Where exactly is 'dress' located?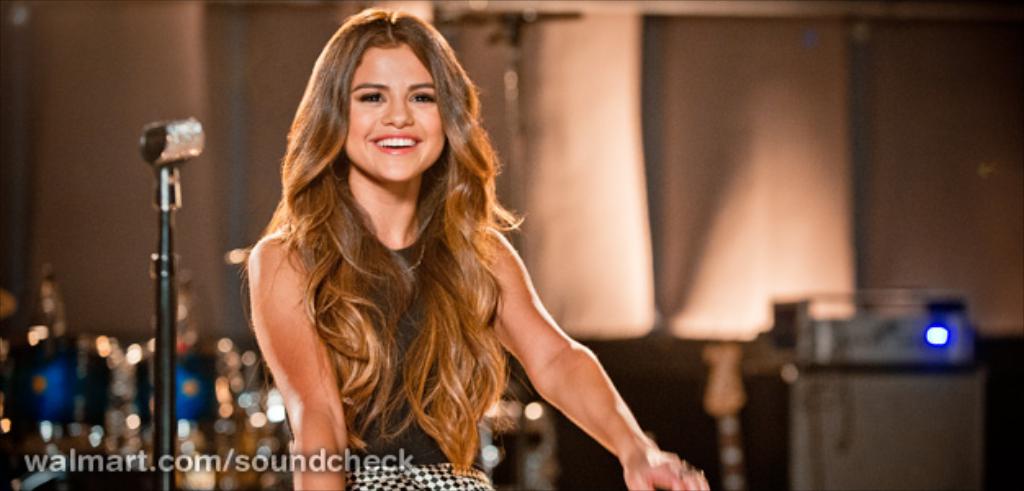
Its bounding box is (left=301, top=242, right=499, bottom=489).
